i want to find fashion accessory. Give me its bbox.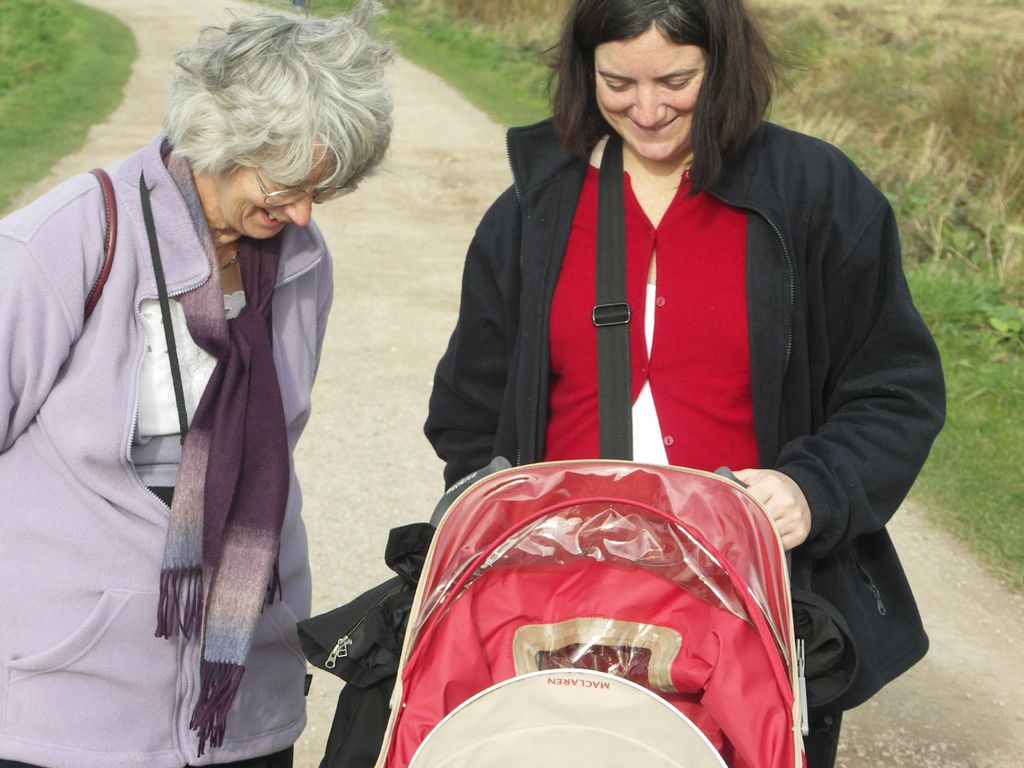
l=138, t=172, r=190, b=444.
